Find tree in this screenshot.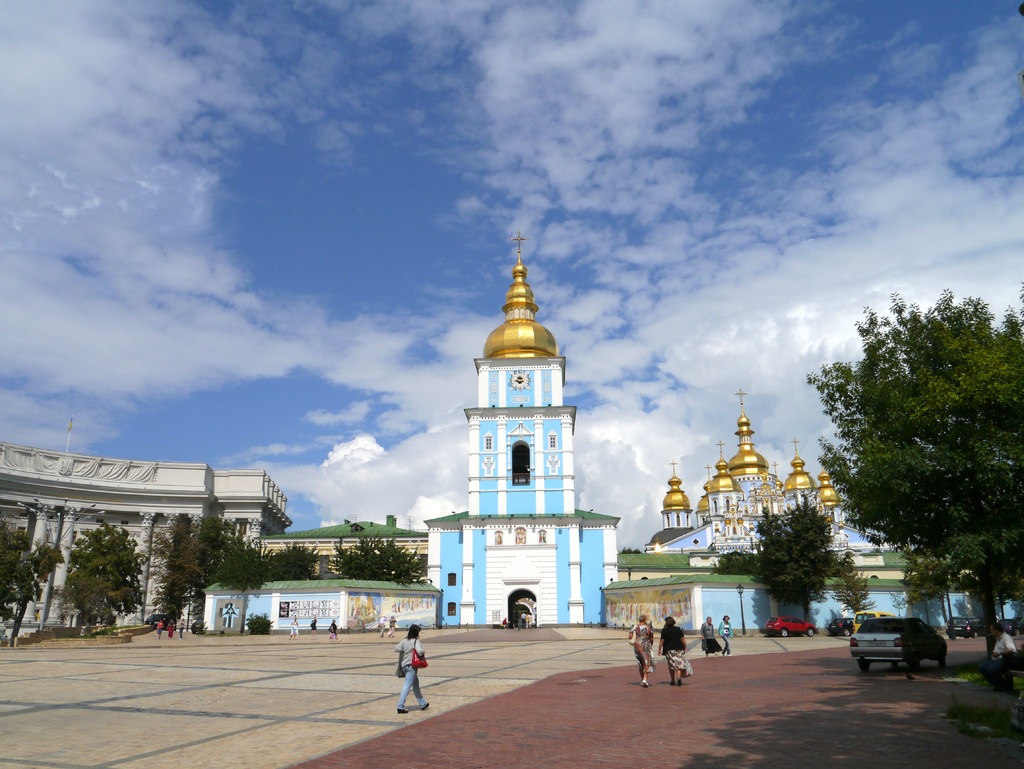
The bounding box for tree is [left=807, top=272, right=1015, bottom=661].
